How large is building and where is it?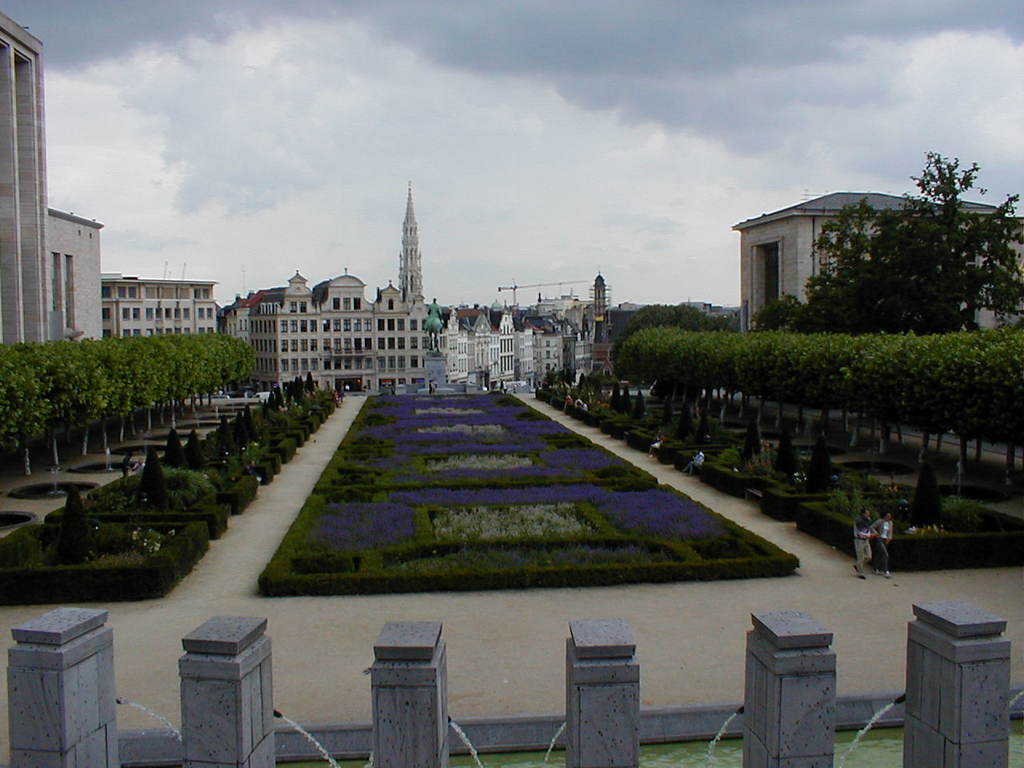
Bounding box: l=105, t=282, r=221, b=336.
